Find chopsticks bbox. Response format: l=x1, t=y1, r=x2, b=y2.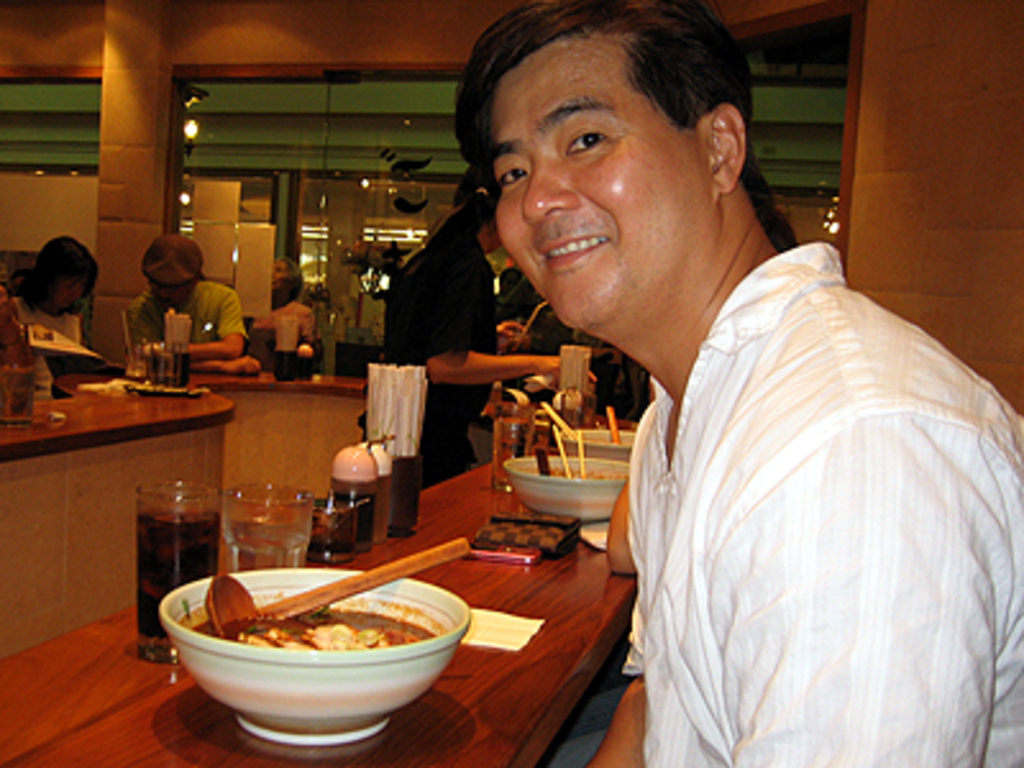
l=259, t=538, r=463, b=620.
